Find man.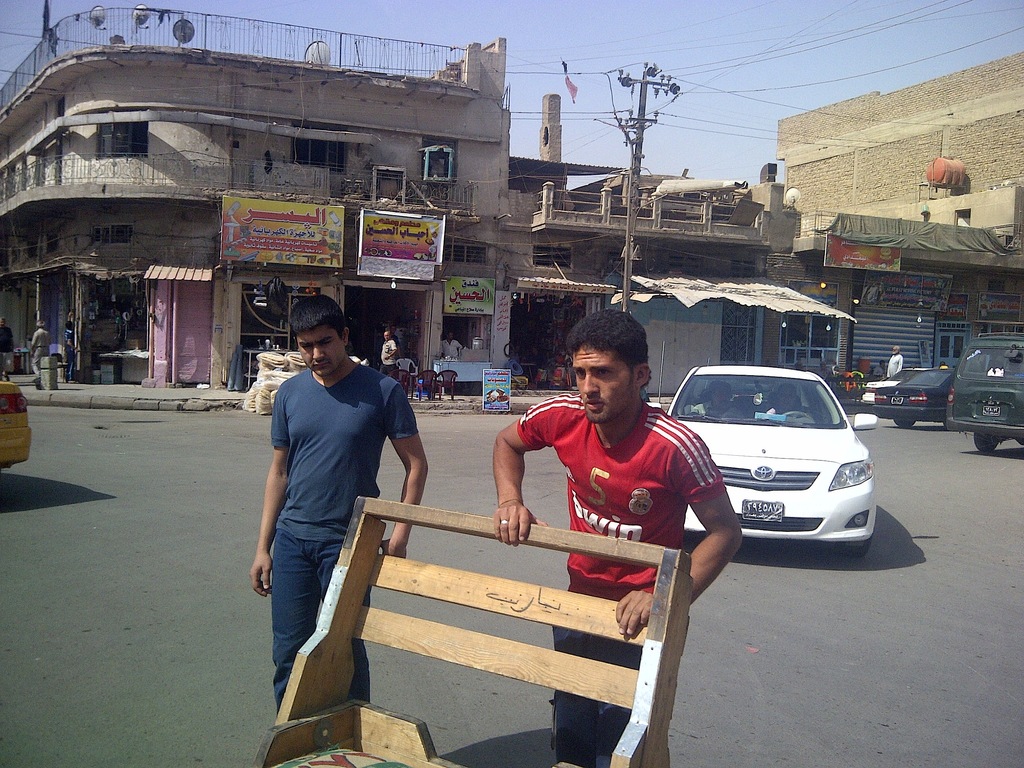
region(440, 329, 464, 361).
